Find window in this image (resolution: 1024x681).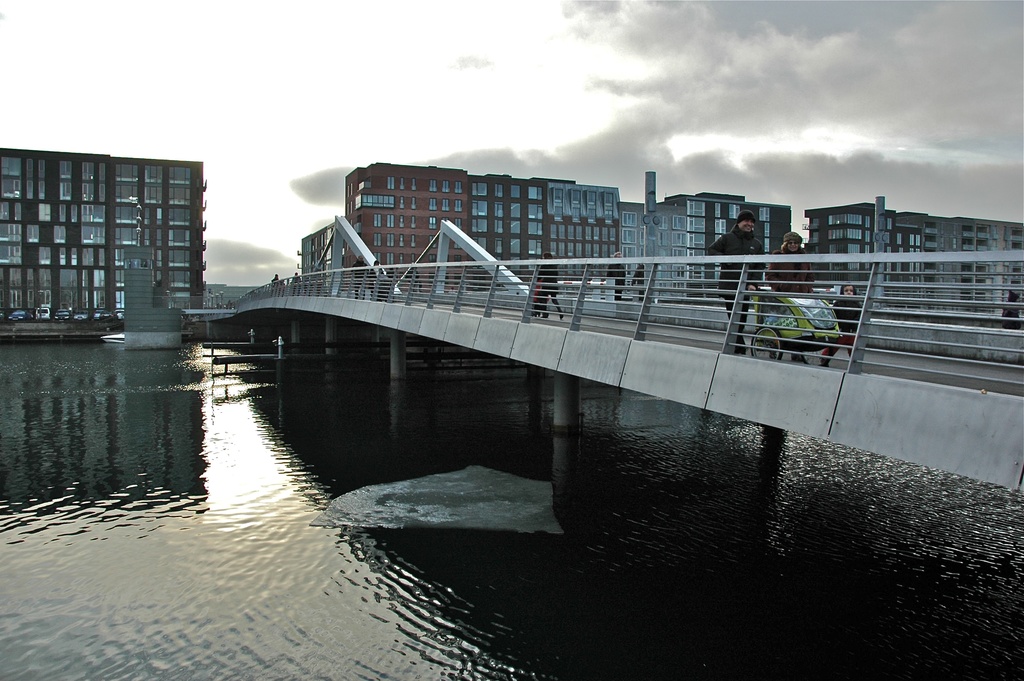
[x1=595, y1=226, x2=600, y2=237].
